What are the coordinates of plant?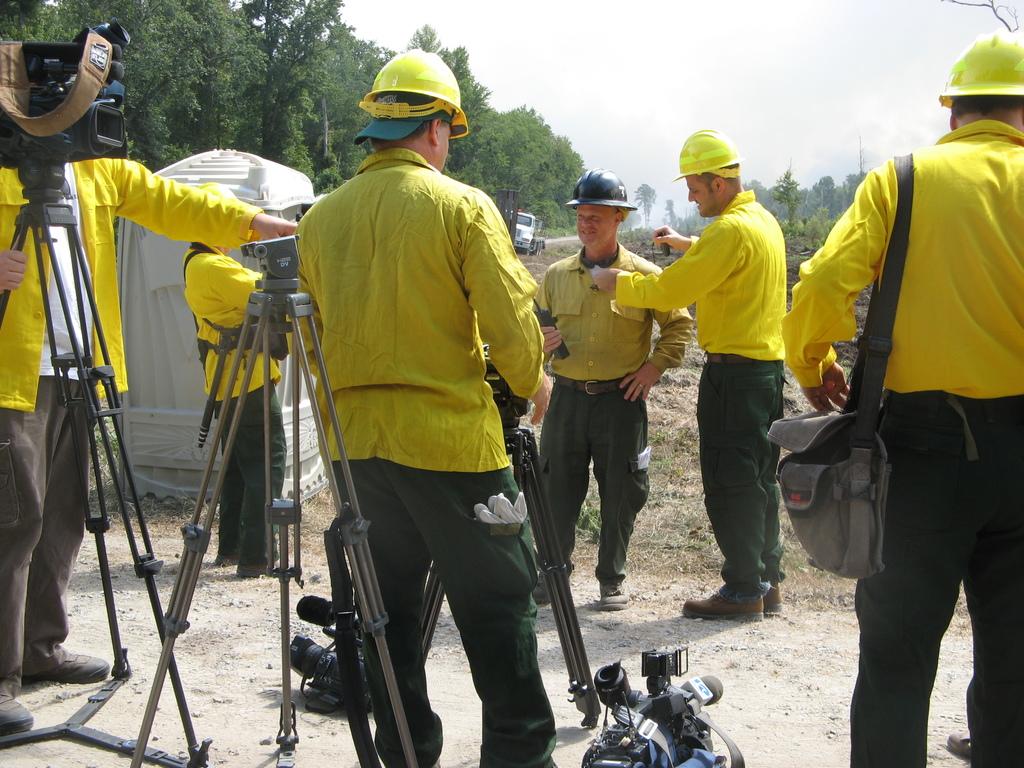
(568,492,604,555).
